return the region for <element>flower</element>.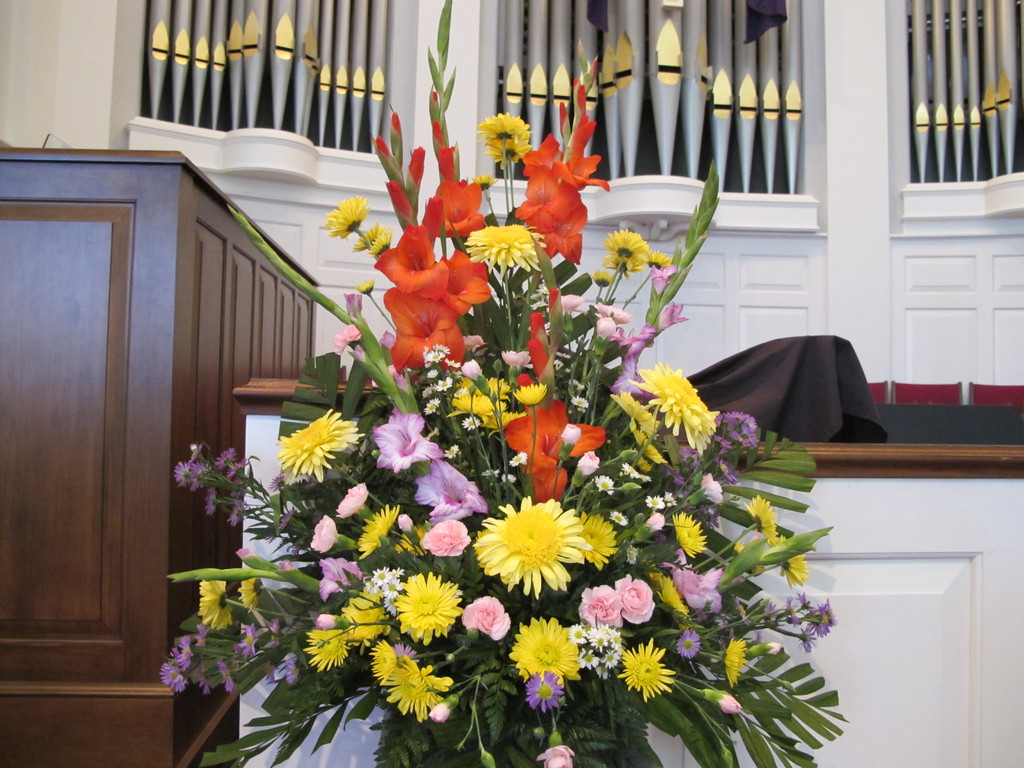
l=195, t=662, r=212, b=690.
